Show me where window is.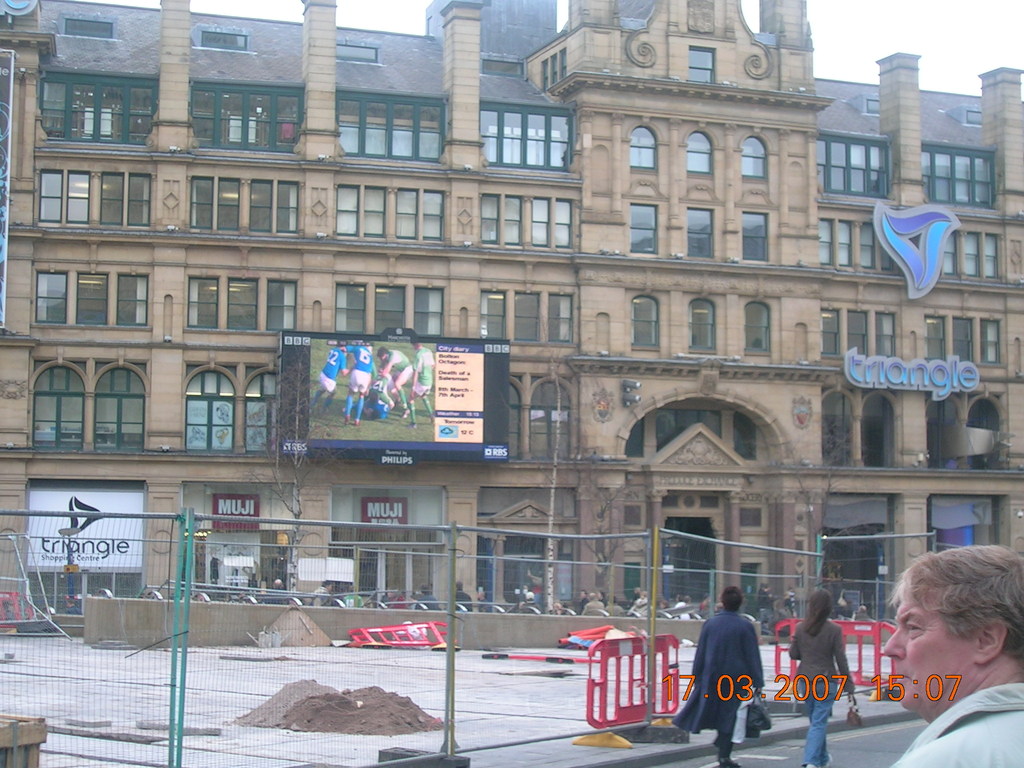
window is at l=545, t=294, r=570, b=342.
